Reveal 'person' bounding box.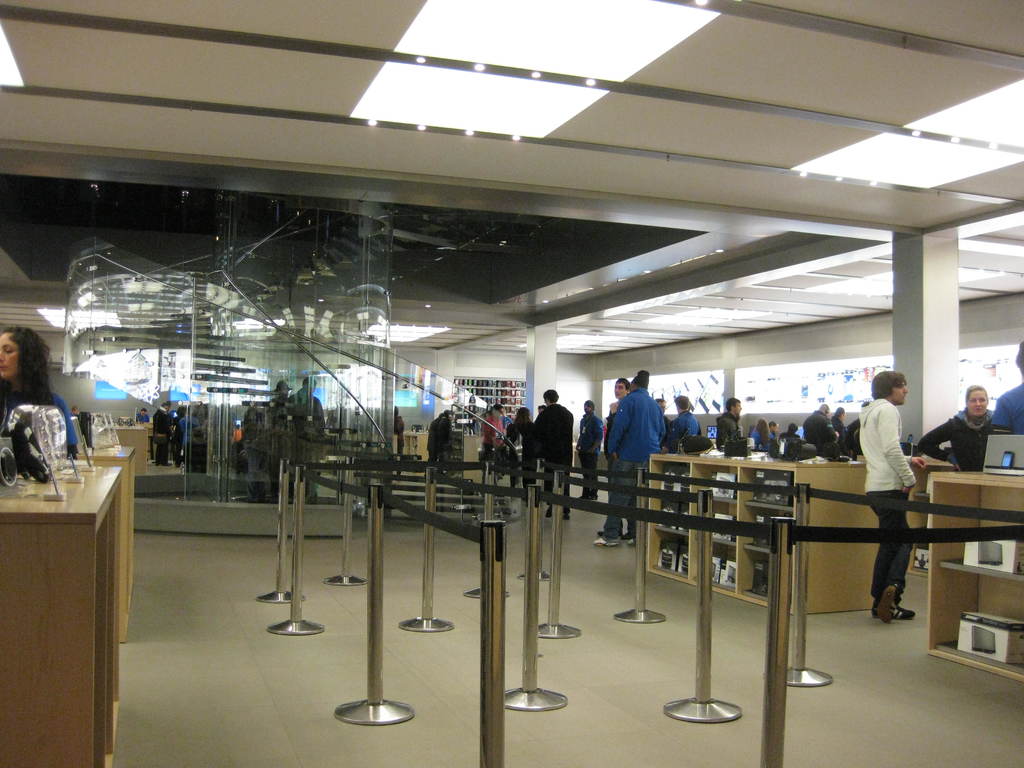
Revealed: bbox=(991, 341, 1023, 439).
